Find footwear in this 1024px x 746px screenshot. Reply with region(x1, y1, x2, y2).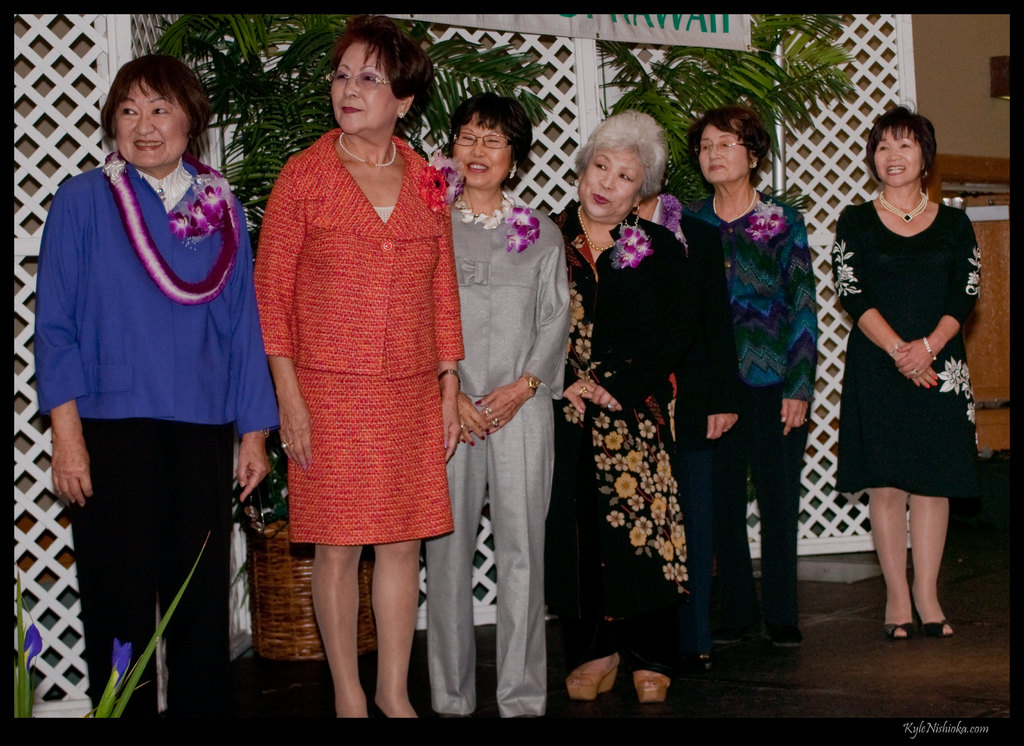
region(369, 690, 419, 726).
